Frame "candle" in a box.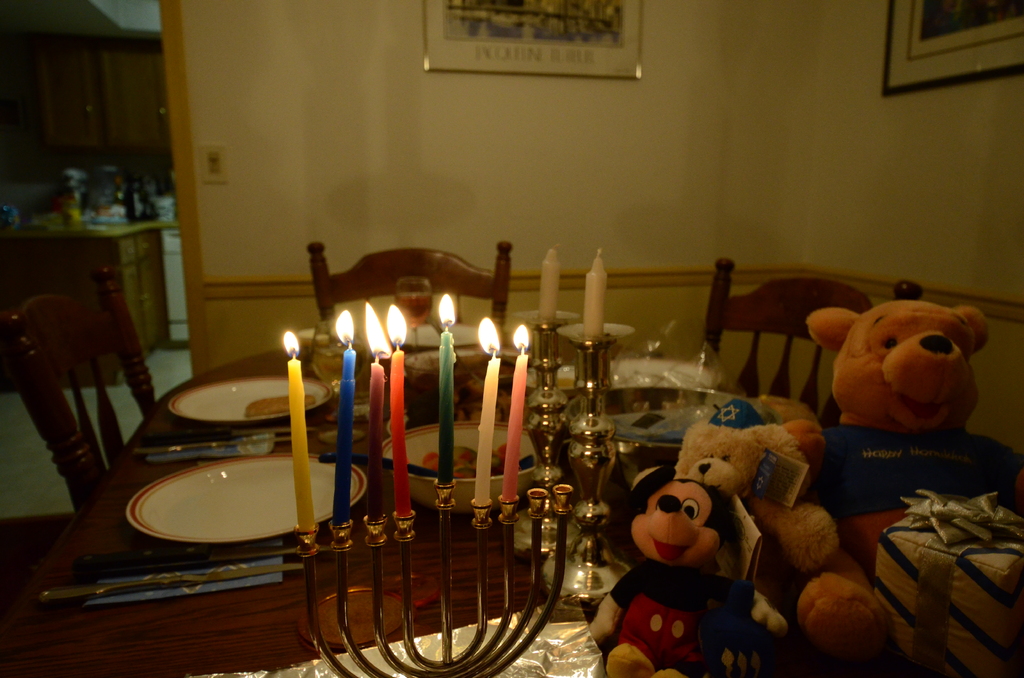
x1=539, y1=246, x2=557, y2=327.
